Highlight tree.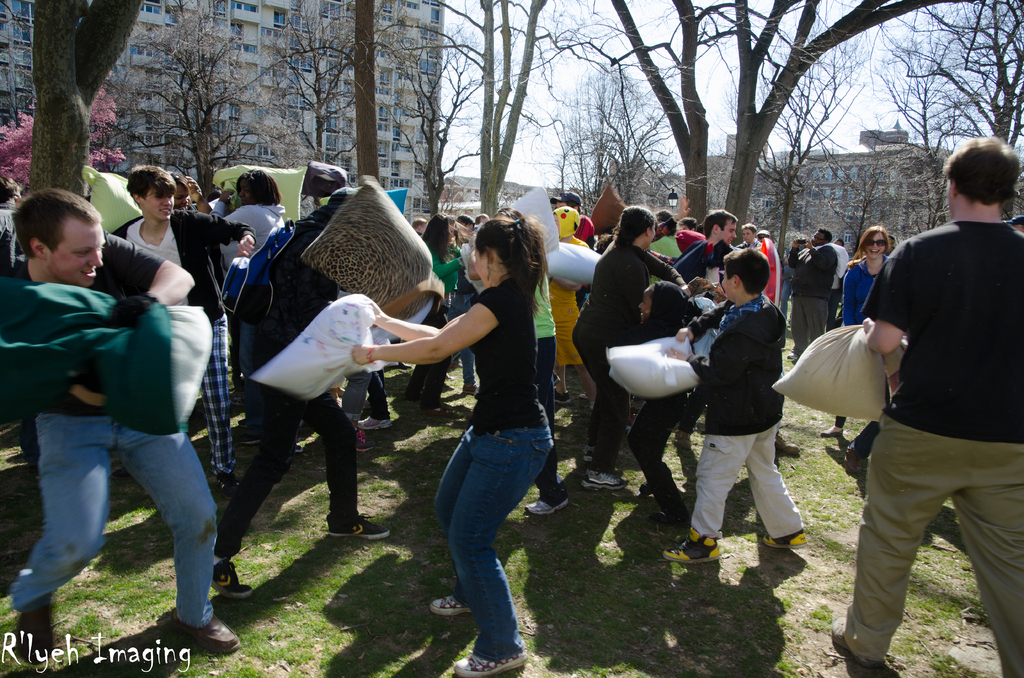
Highlighted region: [276,0,399,184].
